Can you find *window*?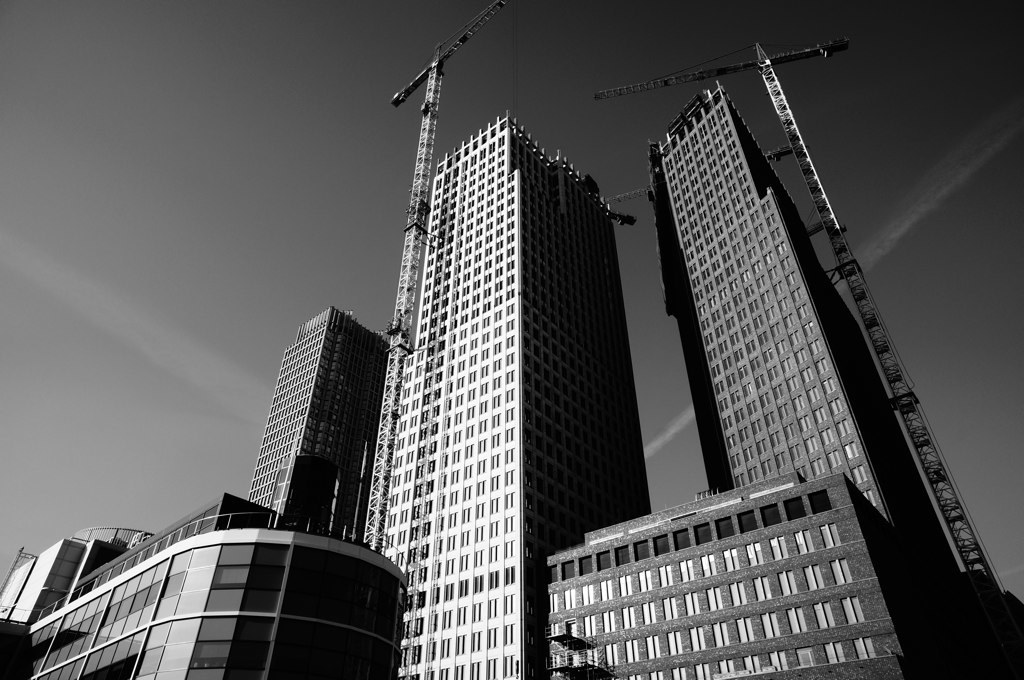
Yes, bounding box: (x1=643, y1=635, x2=662, y2=663).
